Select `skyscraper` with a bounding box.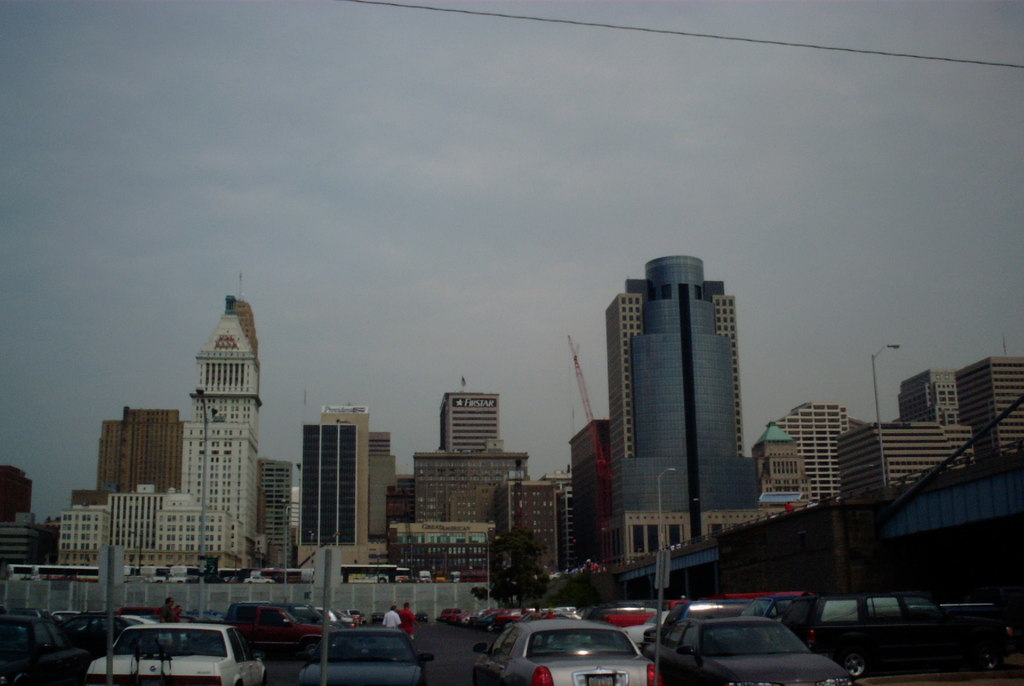
[440,380,504,453].
